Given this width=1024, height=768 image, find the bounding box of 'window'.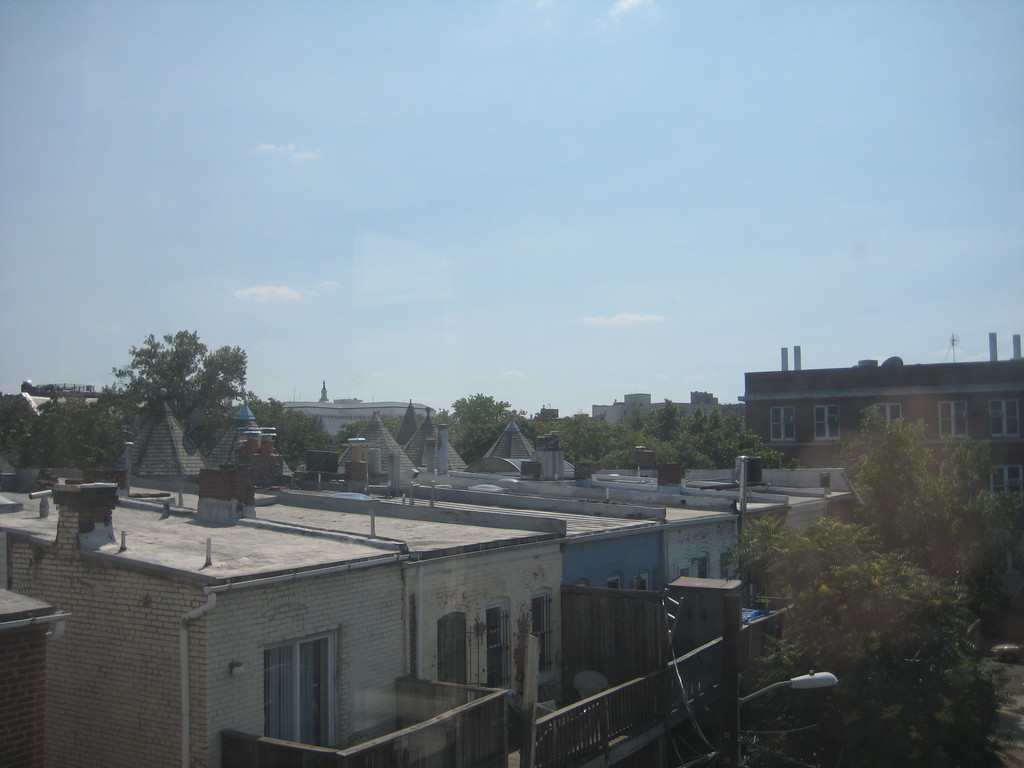
<bbox>435, 616, 474, 692</bbox>.
